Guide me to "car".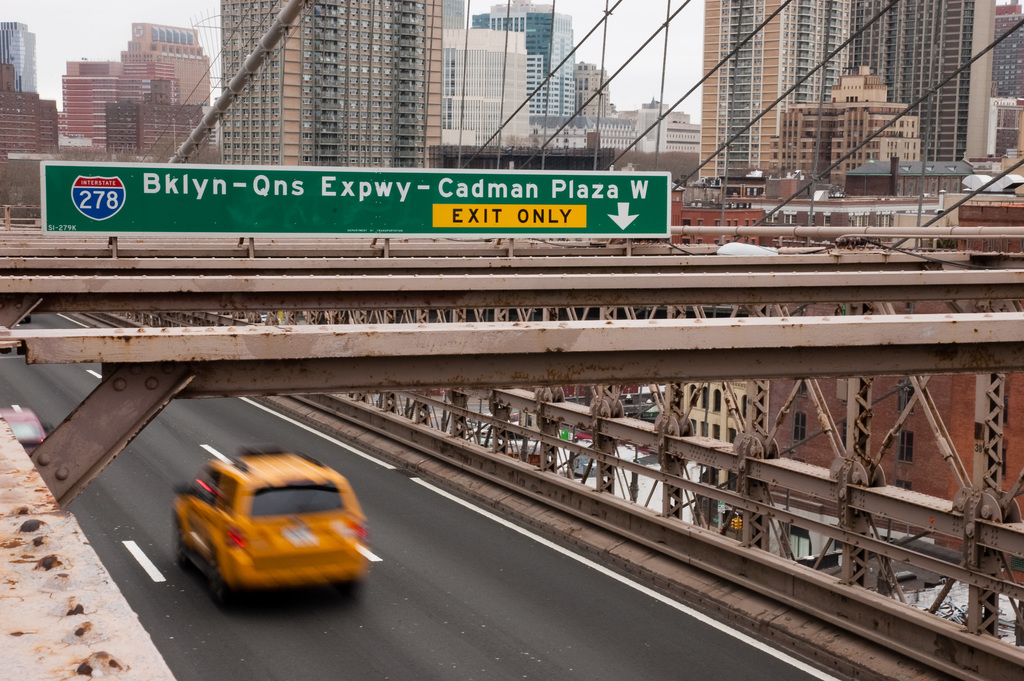
Guidance: 170,440,373,608.
